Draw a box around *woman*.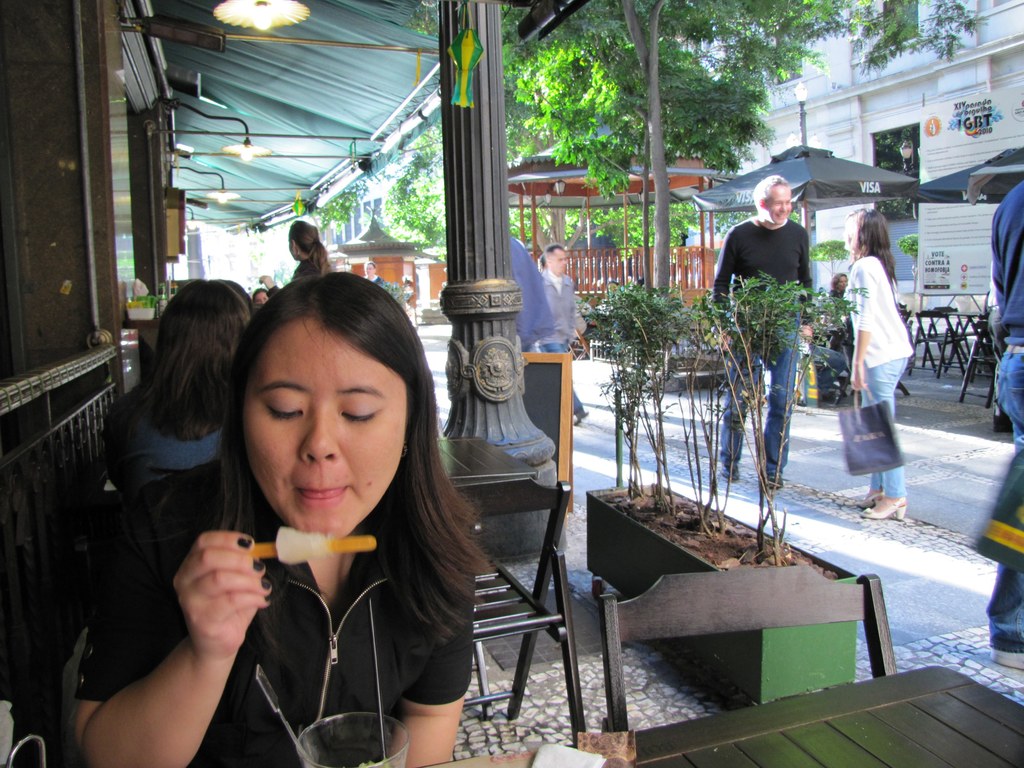
left=104, top=282, right=253, bottom=492.
